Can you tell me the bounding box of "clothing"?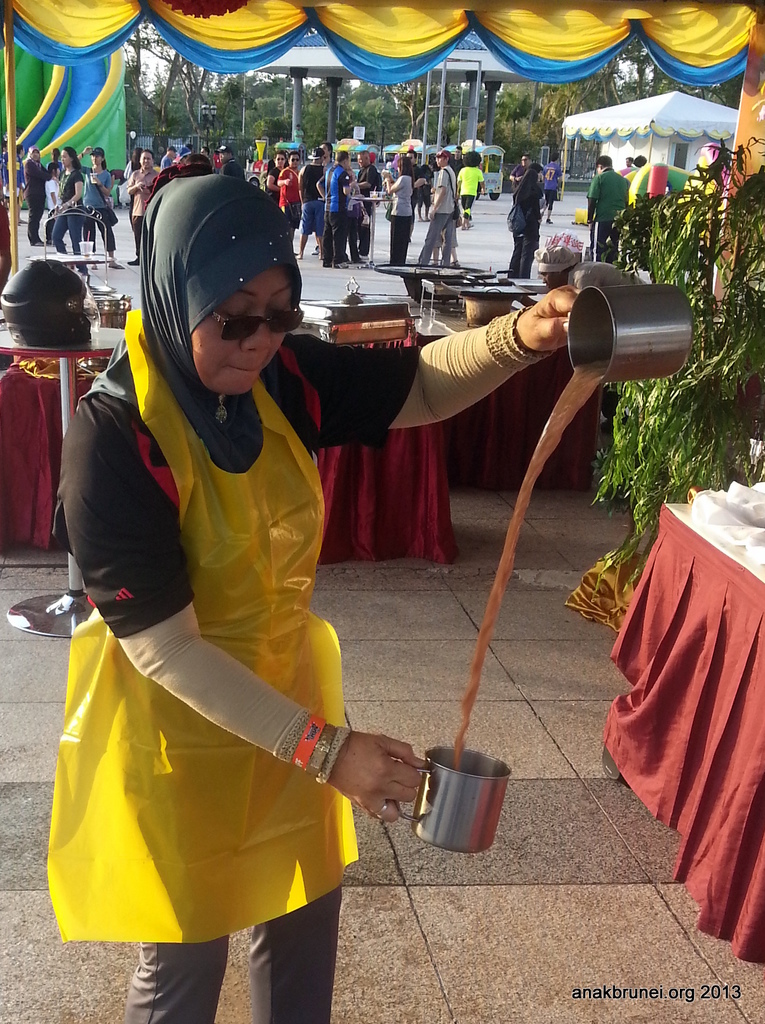
BBox(323, 163, 351, 262).
